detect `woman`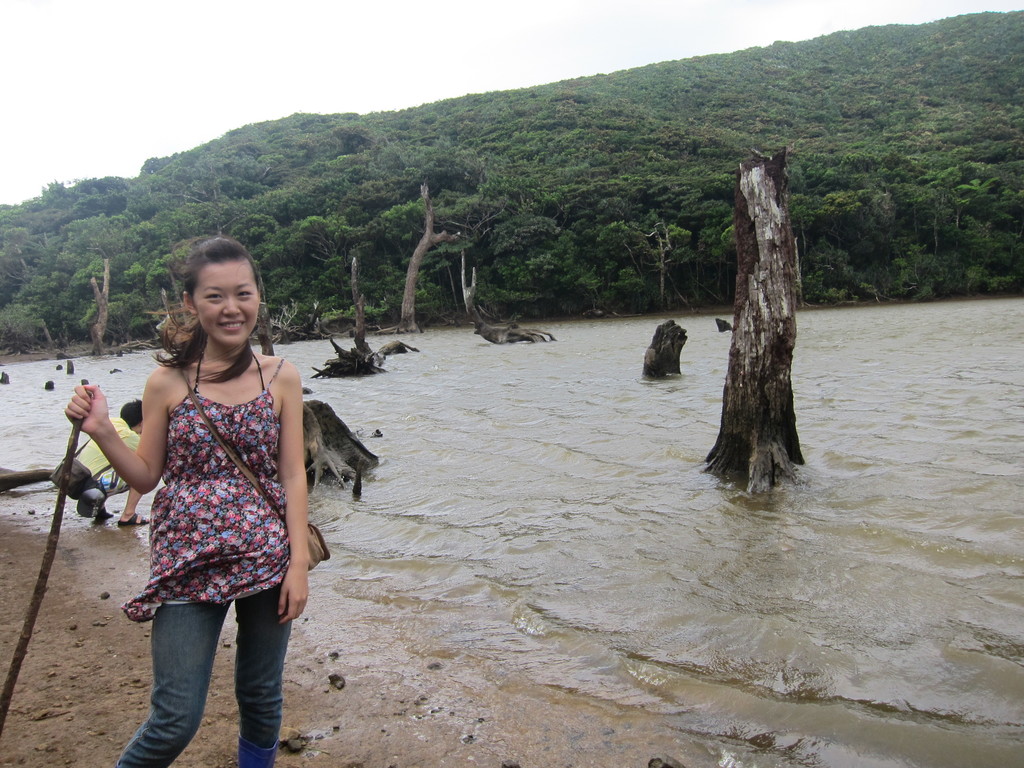
l=94, t=249, r=326, b=746
